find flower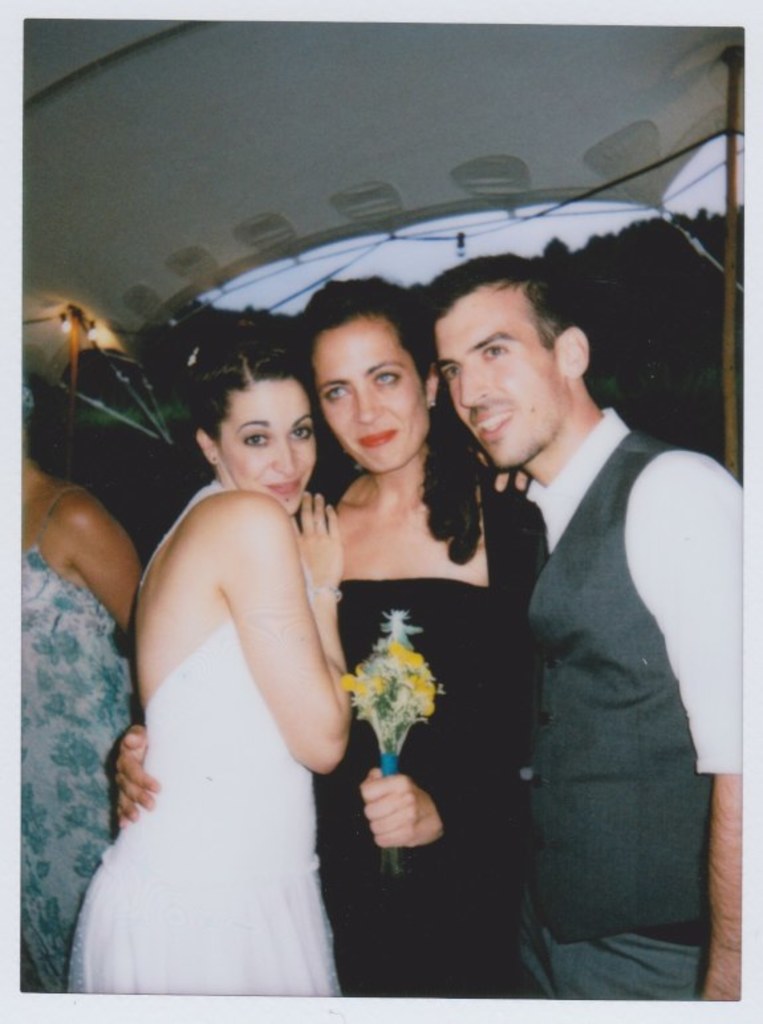
bbox(387, 647, 430, 678)
